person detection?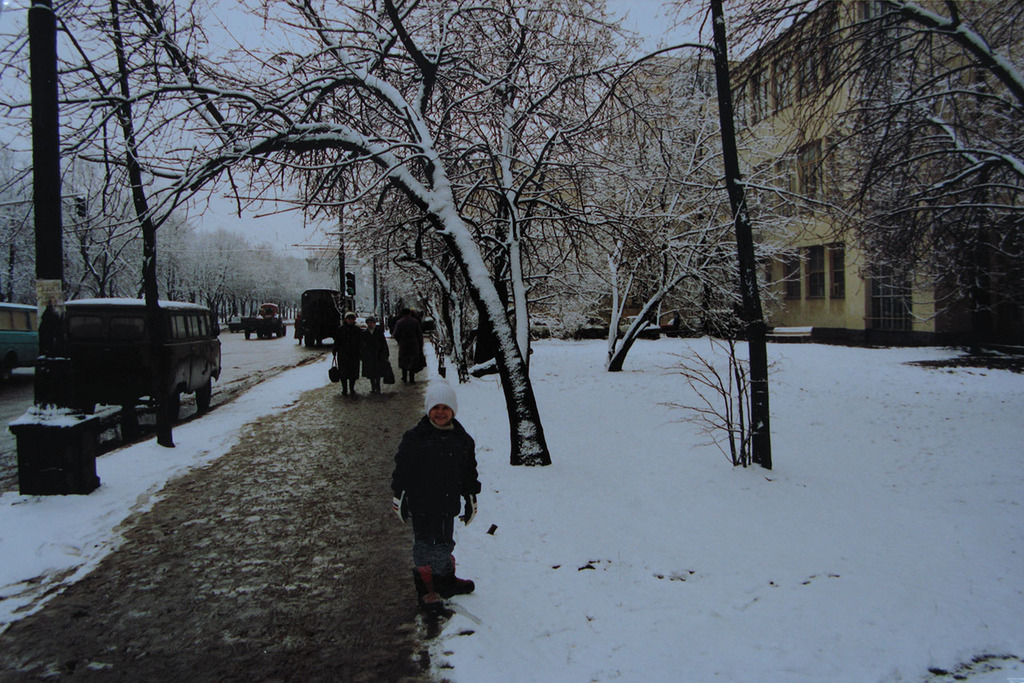
[left=293, top=310, right=307, bottom=349]
